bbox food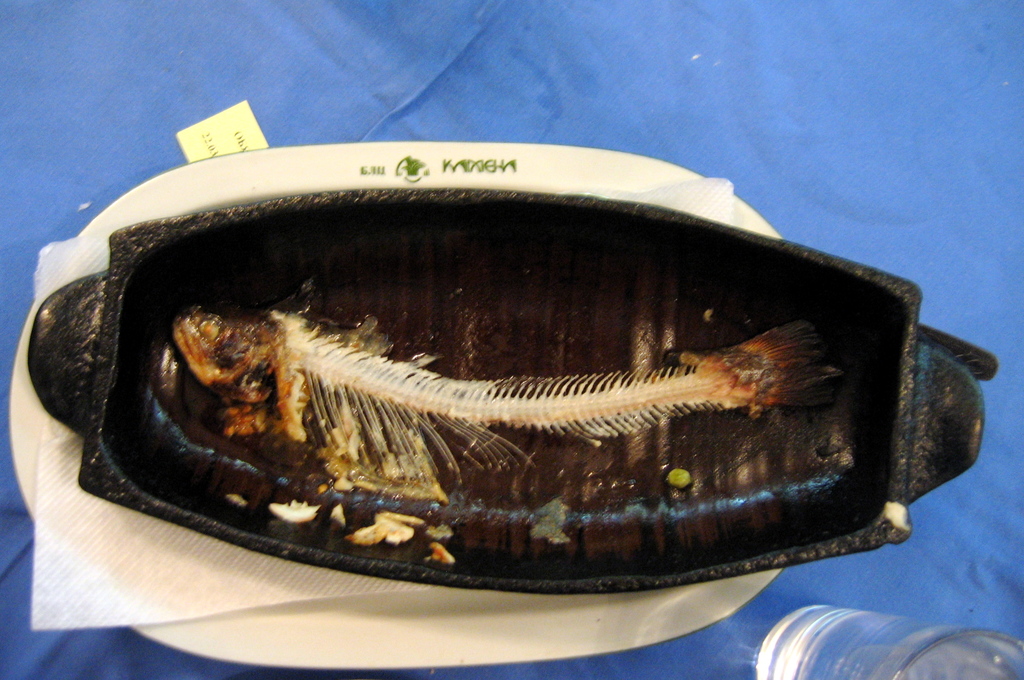
rect(45, 203, 948, 557)
